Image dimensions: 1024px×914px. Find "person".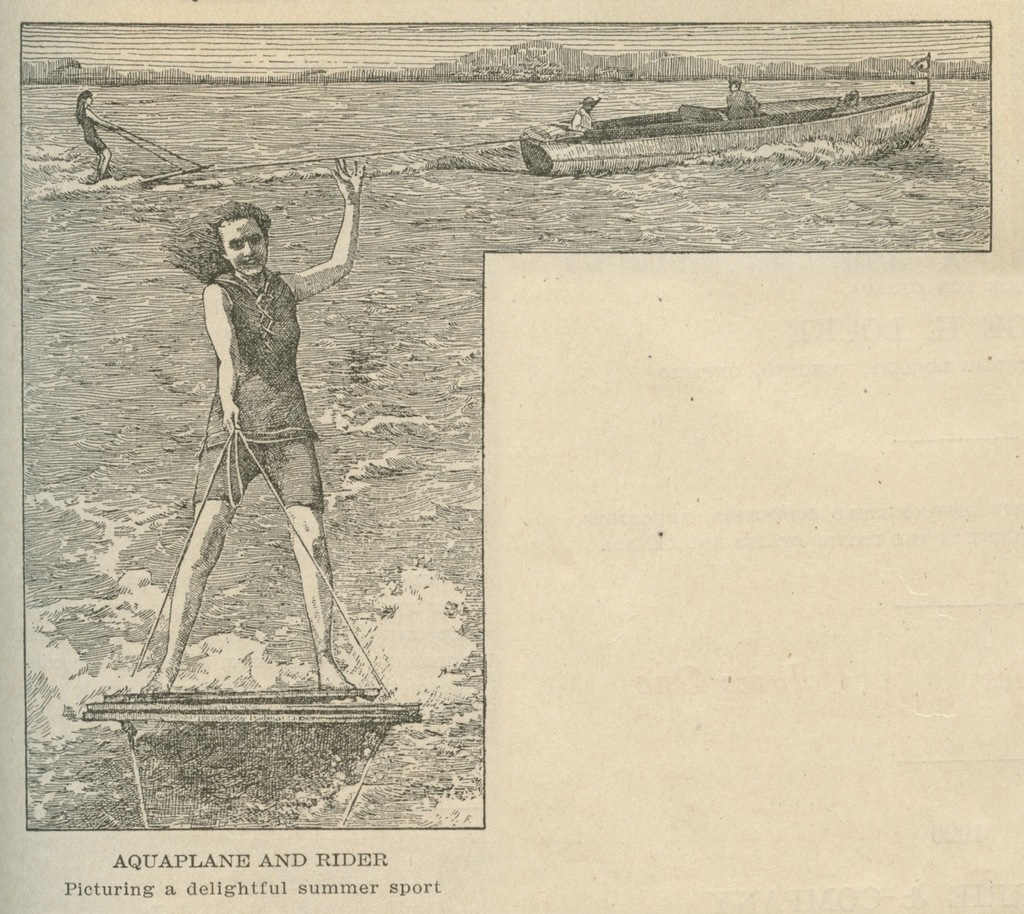
<box>719,77,767,118</box>.
